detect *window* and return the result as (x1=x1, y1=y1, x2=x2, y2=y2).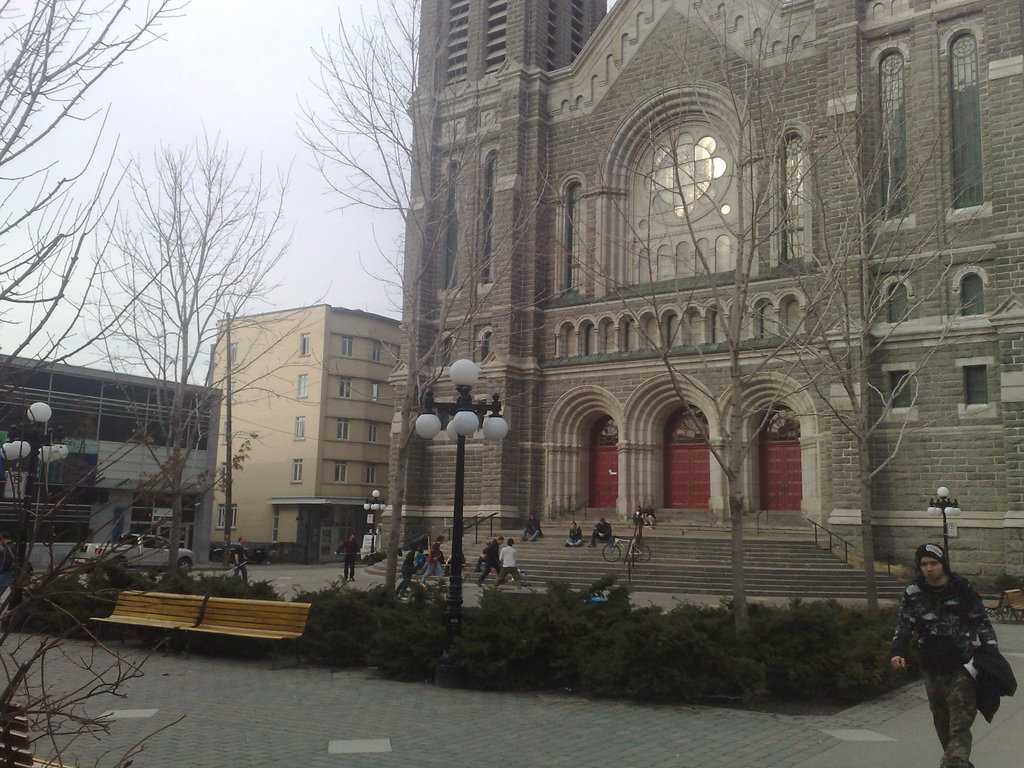
(x1=781, y1=295, x2=800, y2=331).
